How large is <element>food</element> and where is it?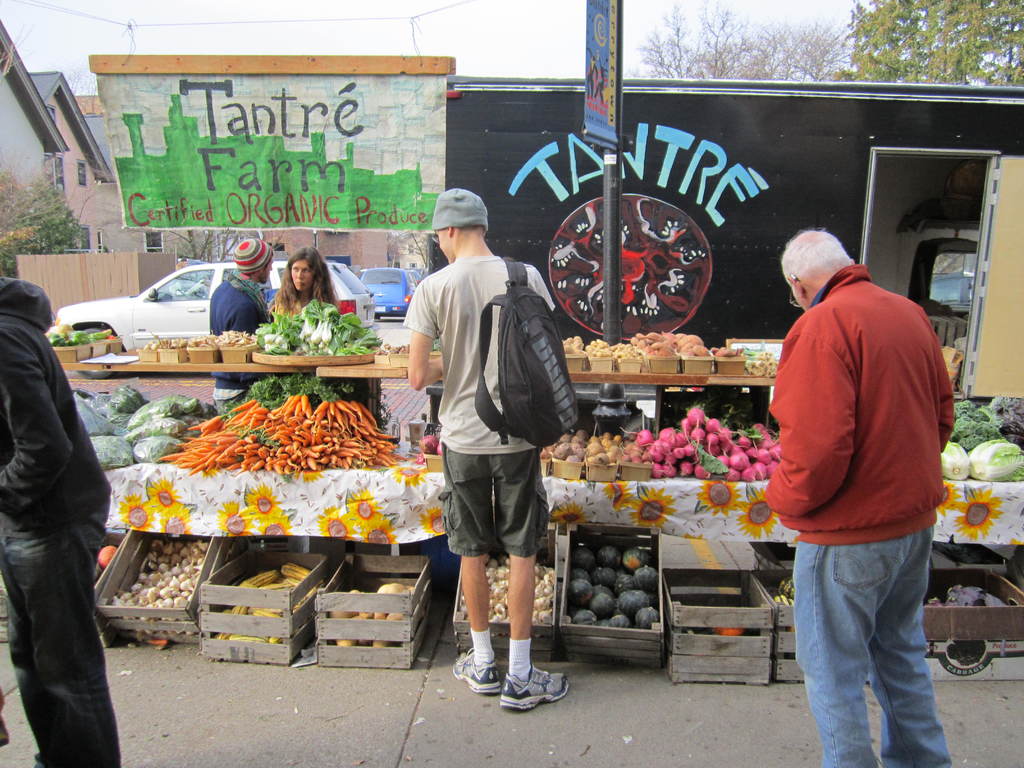
Bounding box: <bbox>569, 545, 659, 631</bbox>.
